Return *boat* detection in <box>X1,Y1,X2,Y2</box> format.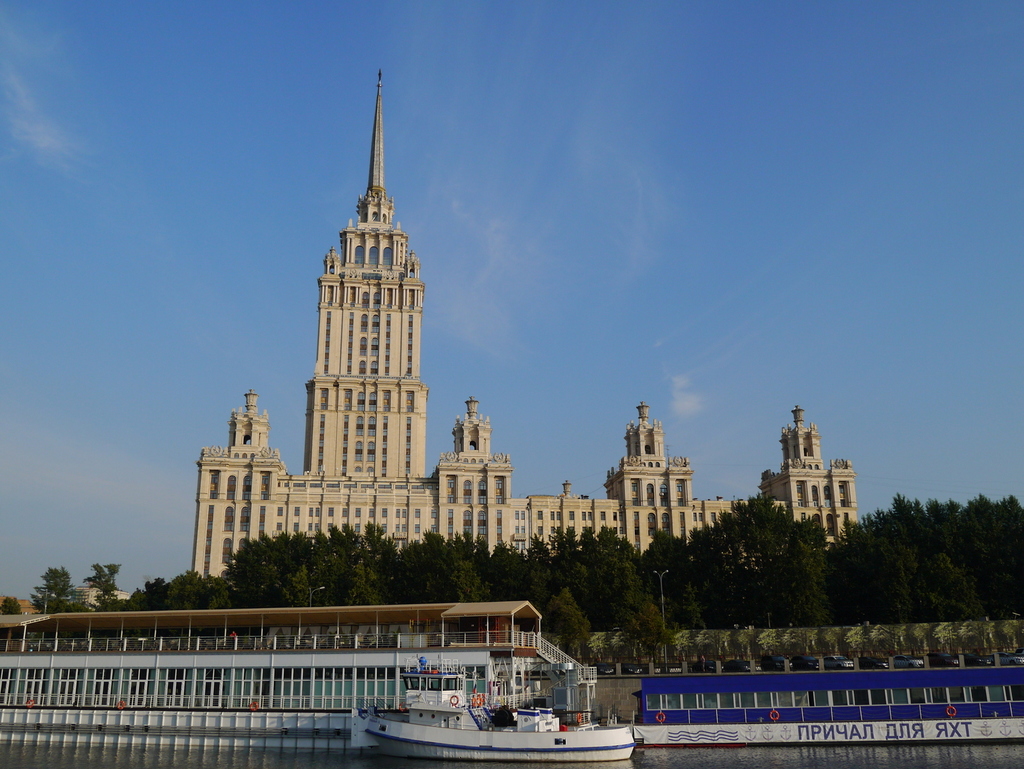
<box>367,694,623,768</box>.
